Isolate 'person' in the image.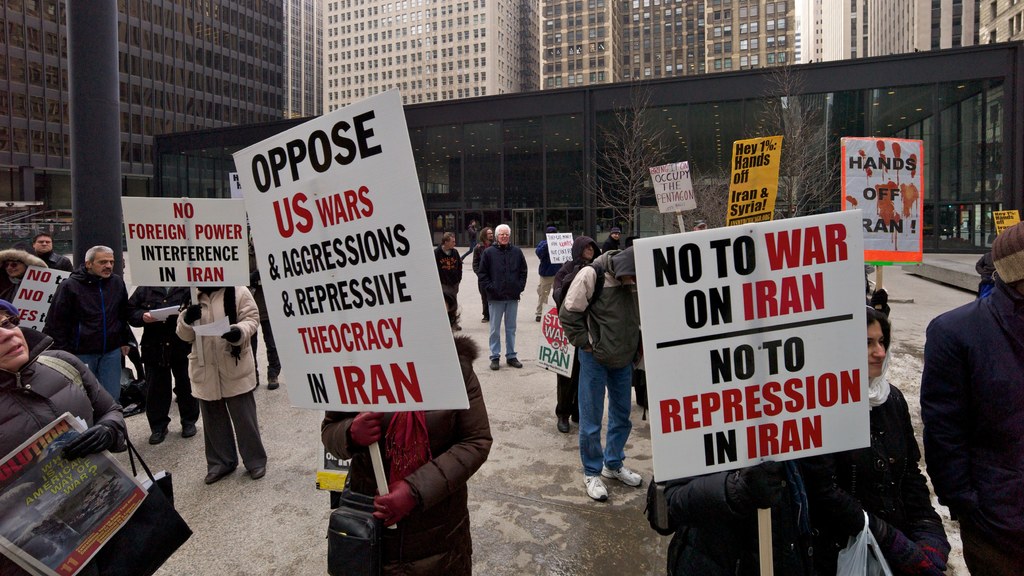
Isolated region: locate(472, 222, 524, 371).
